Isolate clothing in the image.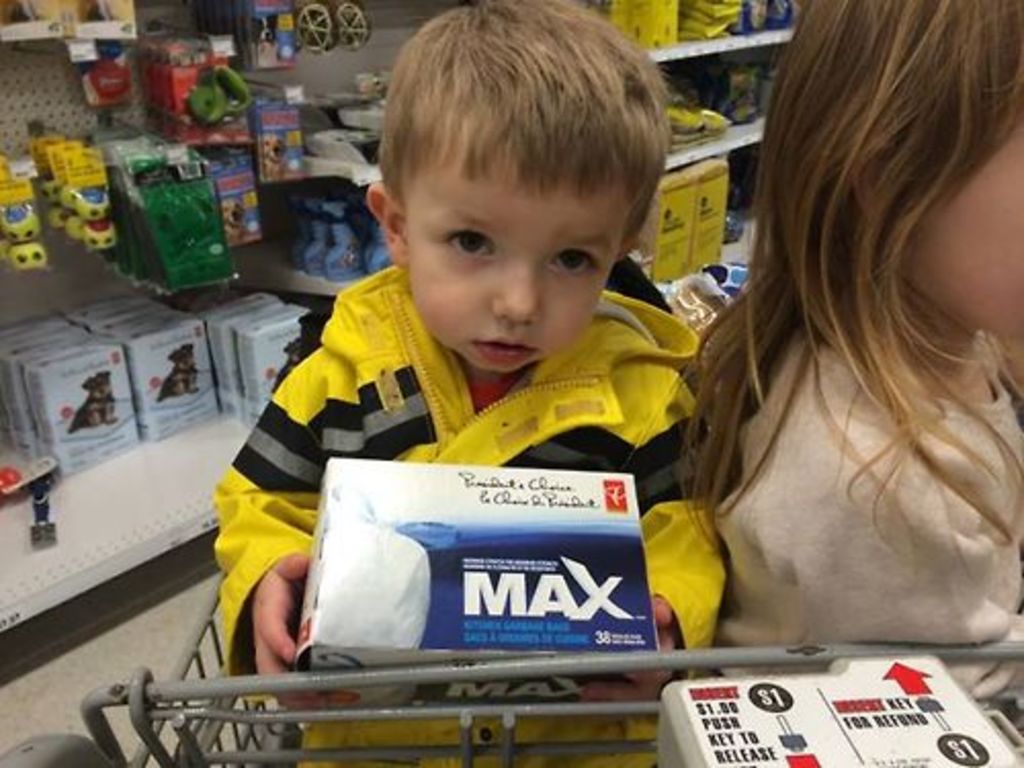
Isolated region: box(715, 334, 1022, 764).
